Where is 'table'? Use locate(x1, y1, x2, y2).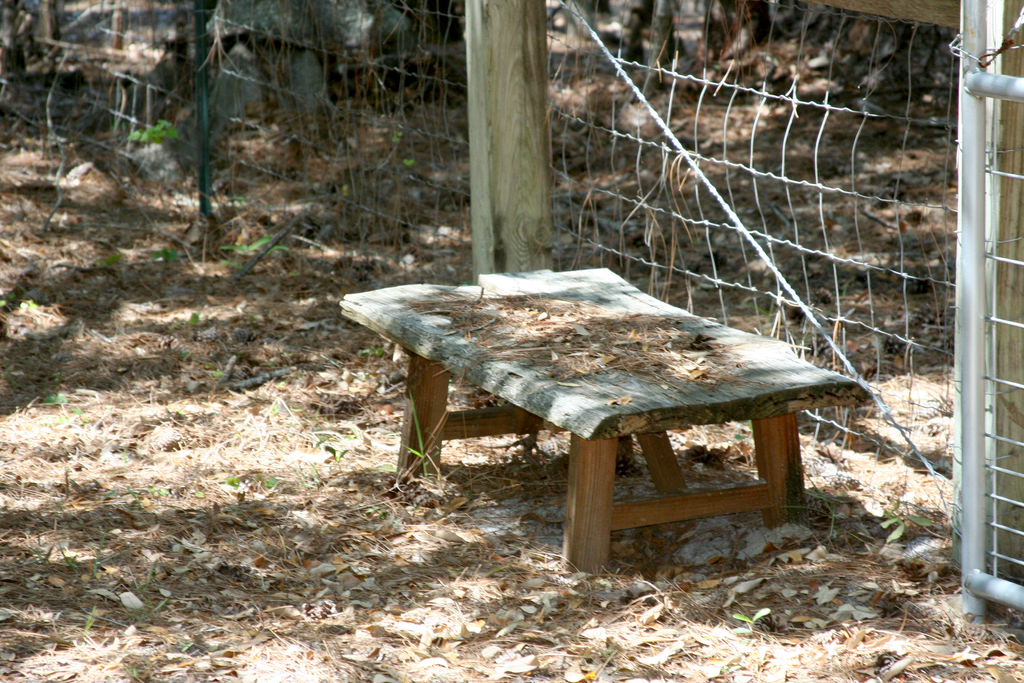
locate(342, 267, 867, 582).
